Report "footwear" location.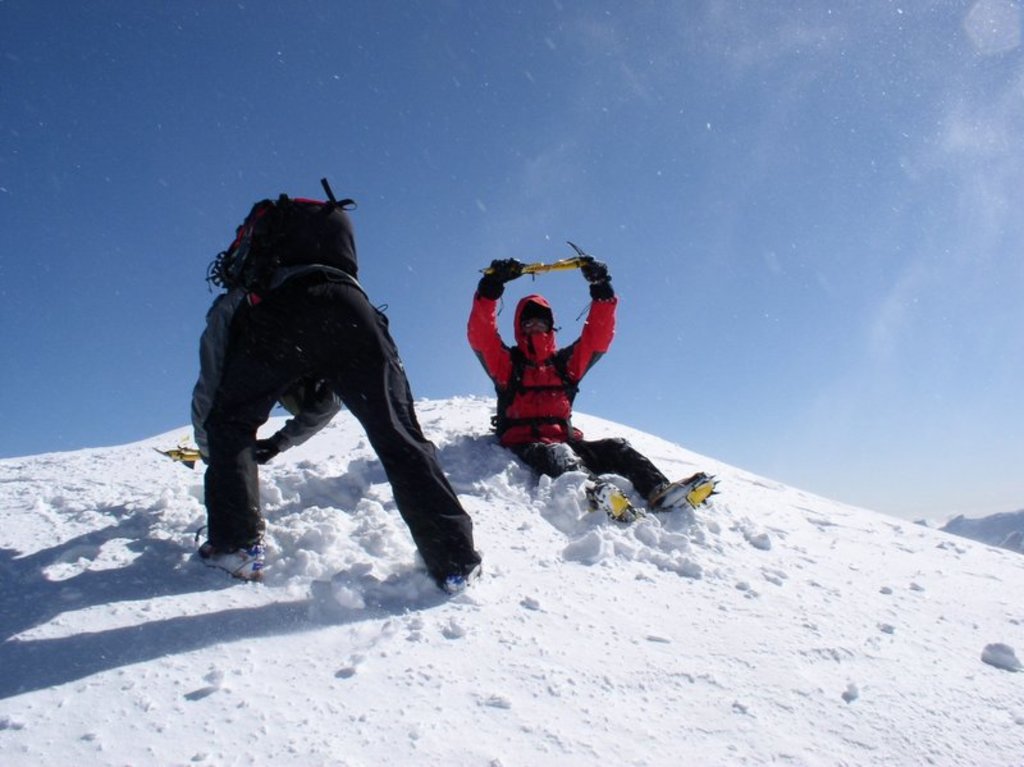
Report: [206, 545, 260, 585].
